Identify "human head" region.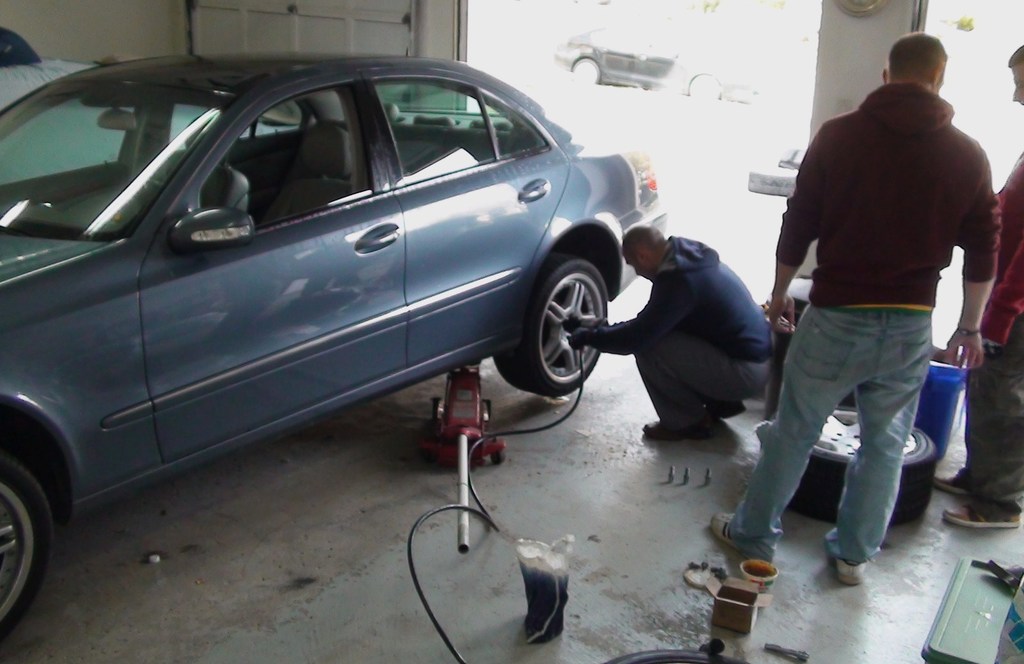
Region: box=[1007, 44, 1023, 106].
